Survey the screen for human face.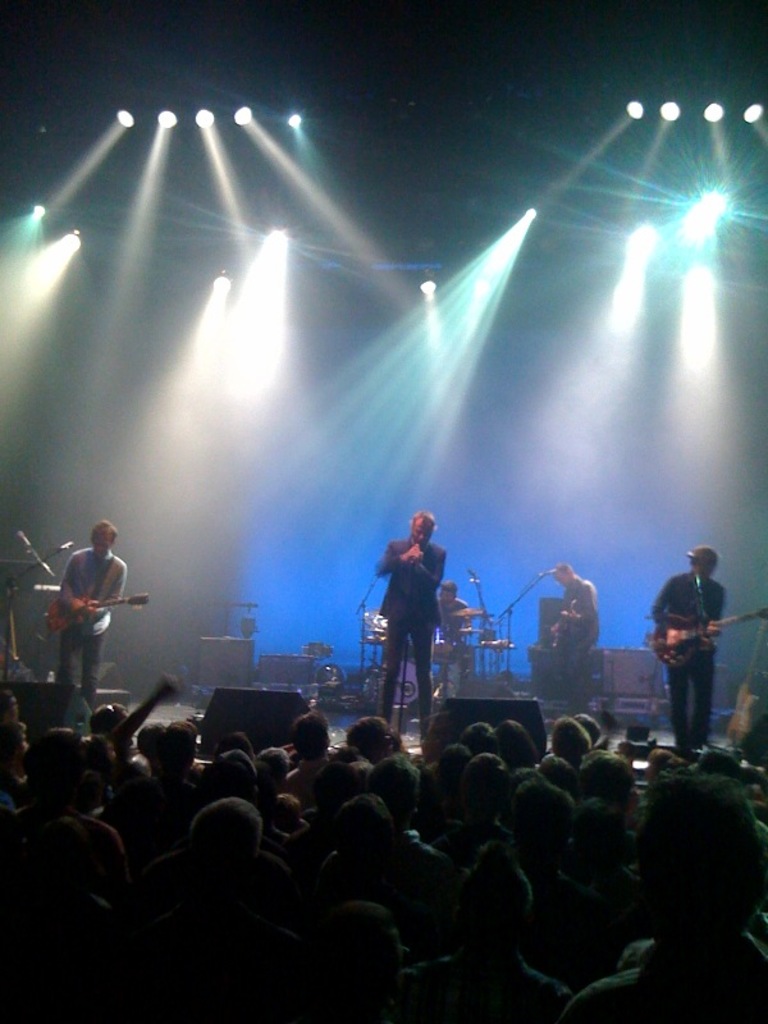
Survey found: left=93, top=532, right=111, bottom=556.
